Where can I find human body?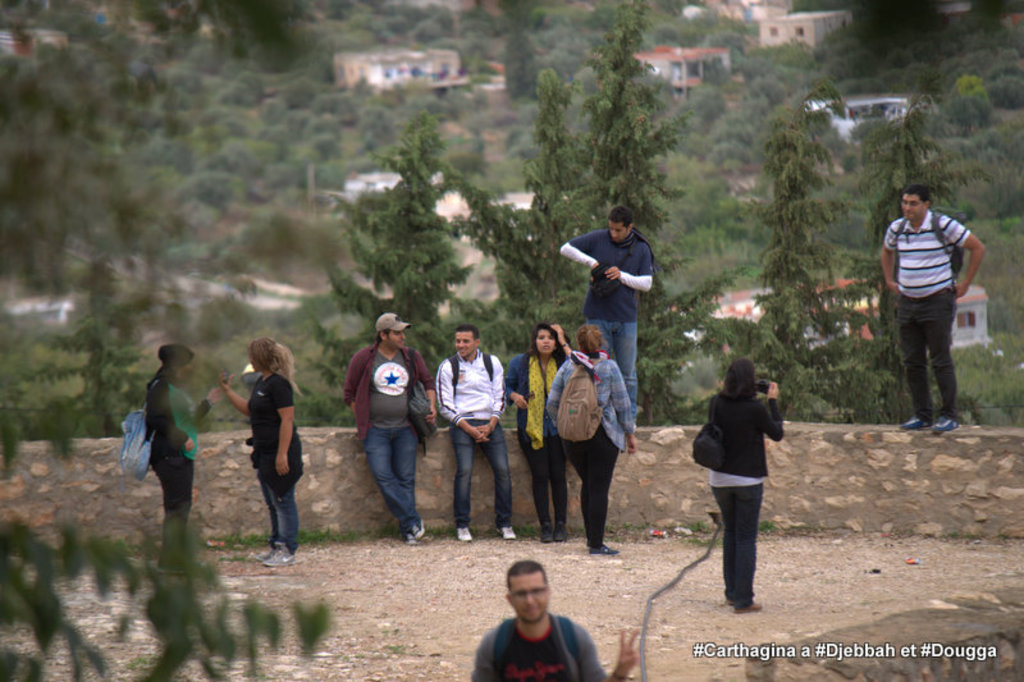
You can find it at x1=215, y1=340, x2=310, y2=560.
